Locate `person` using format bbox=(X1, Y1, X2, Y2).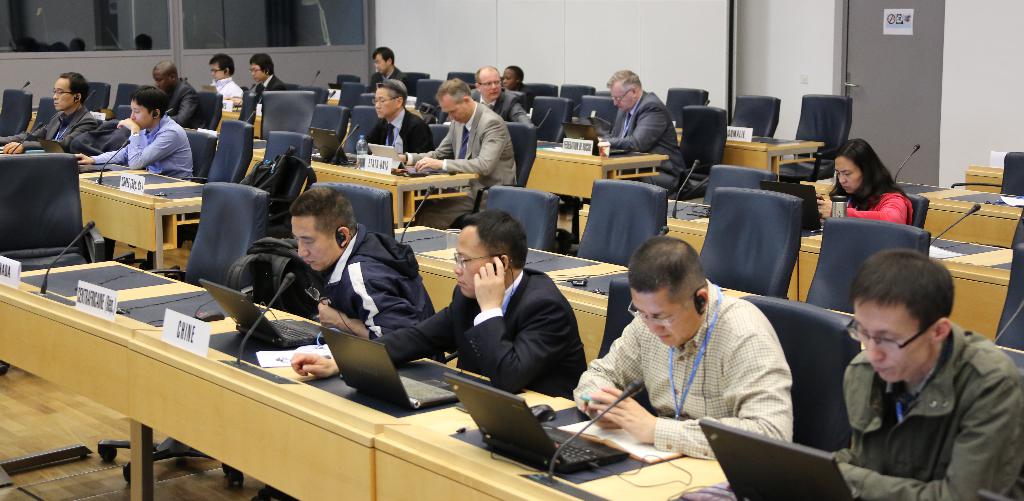
bbox=(364, 45, 414, 93).
